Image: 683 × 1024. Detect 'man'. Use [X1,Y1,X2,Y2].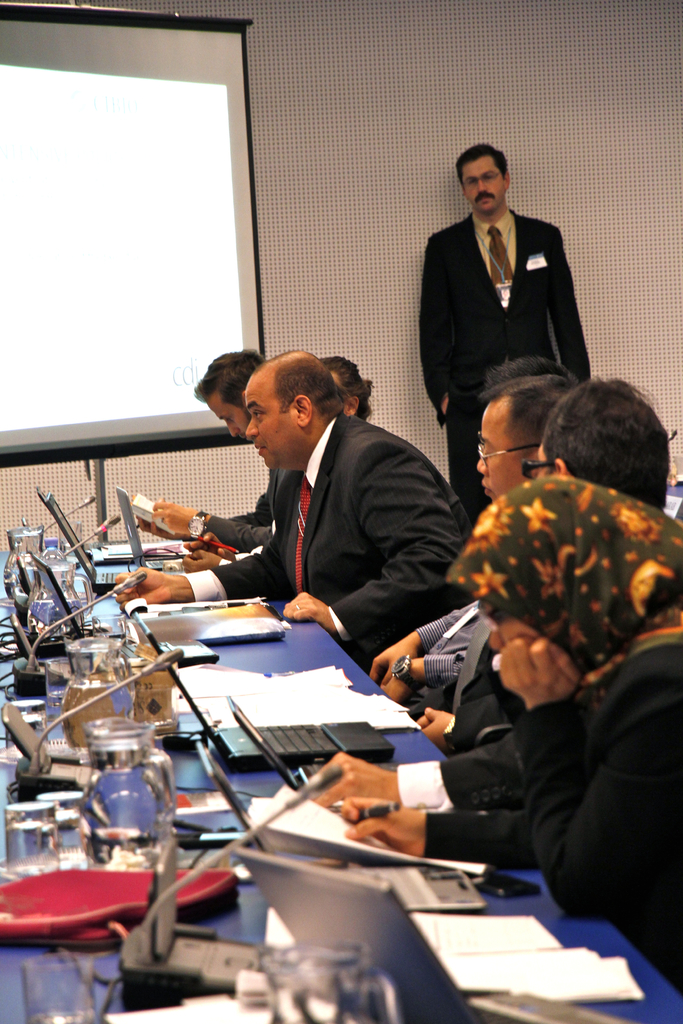
[114,349,473,684].
